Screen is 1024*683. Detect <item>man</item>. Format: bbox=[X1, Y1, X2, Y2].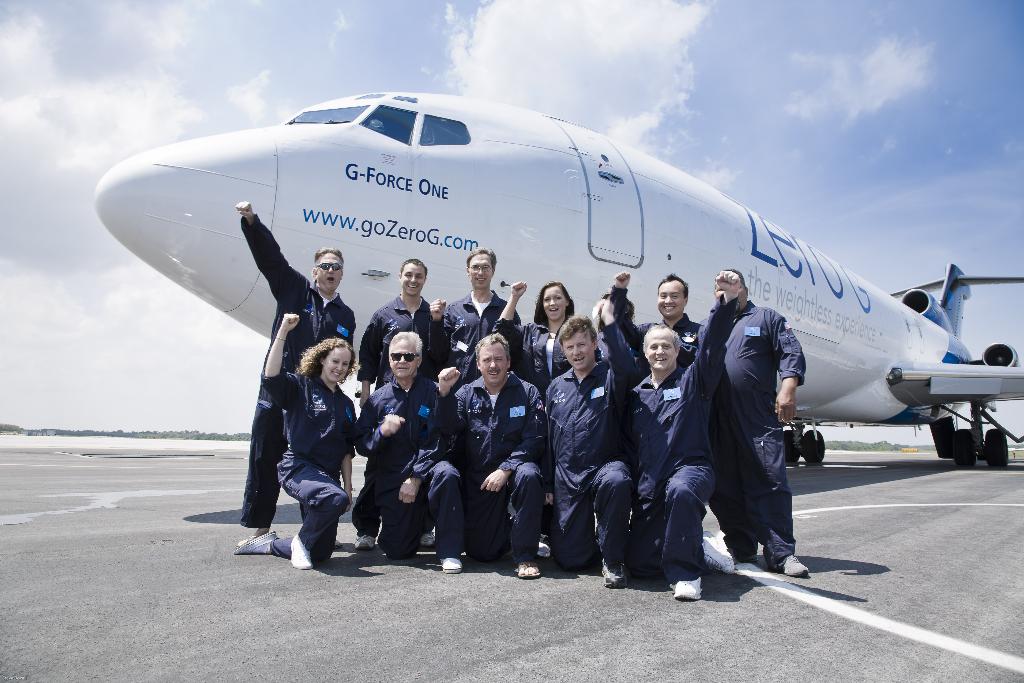
bbox=[432, 243, 521, 377].
